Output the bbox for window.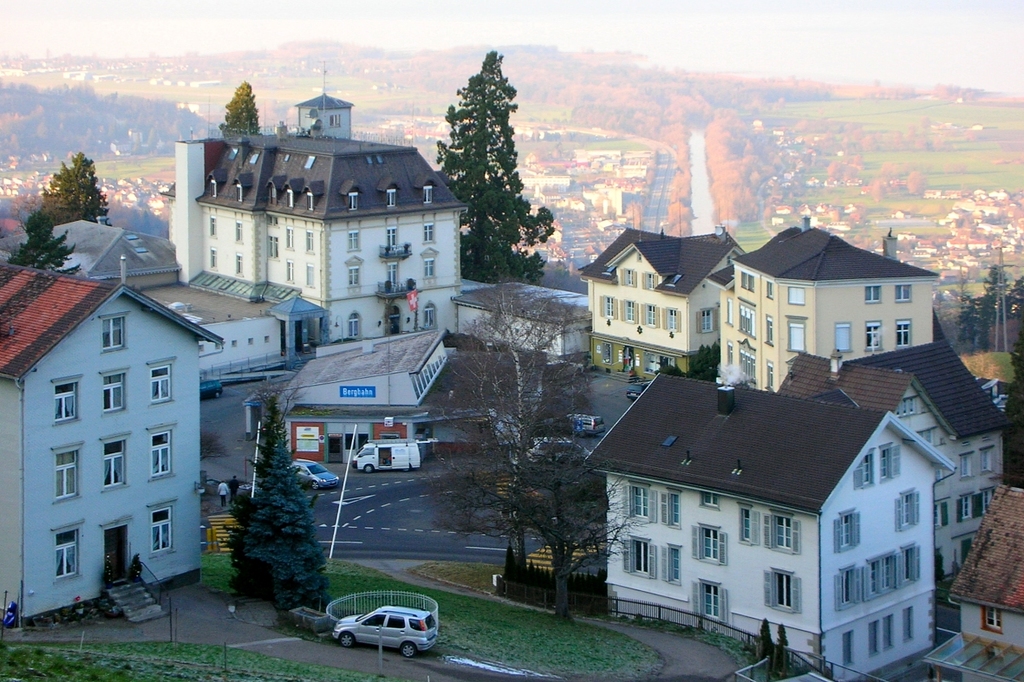
Rect(658, 545, 683, 581).
